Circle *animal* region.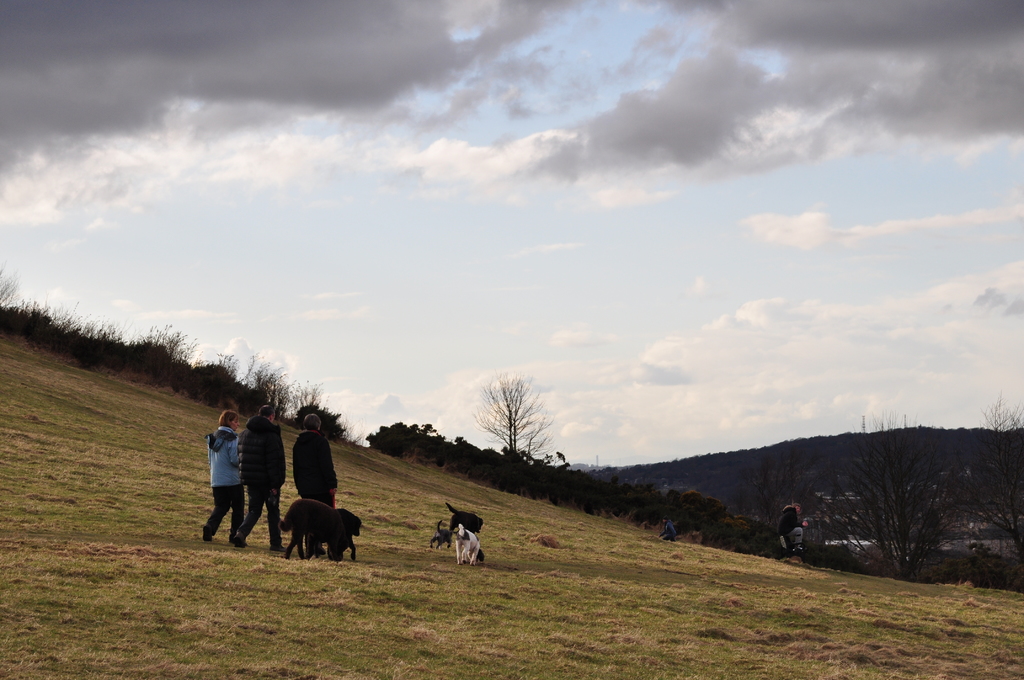
Region: left=450, top=516, right=489, bottom=567.
